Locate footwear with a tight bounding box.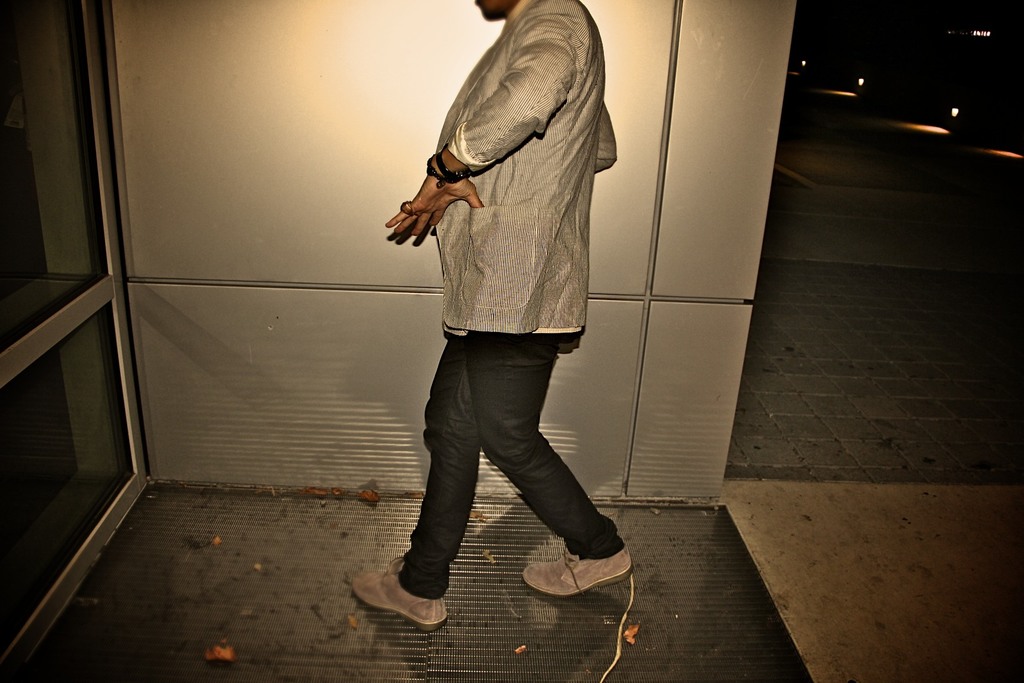
crop(348, 559, 449, 643).
